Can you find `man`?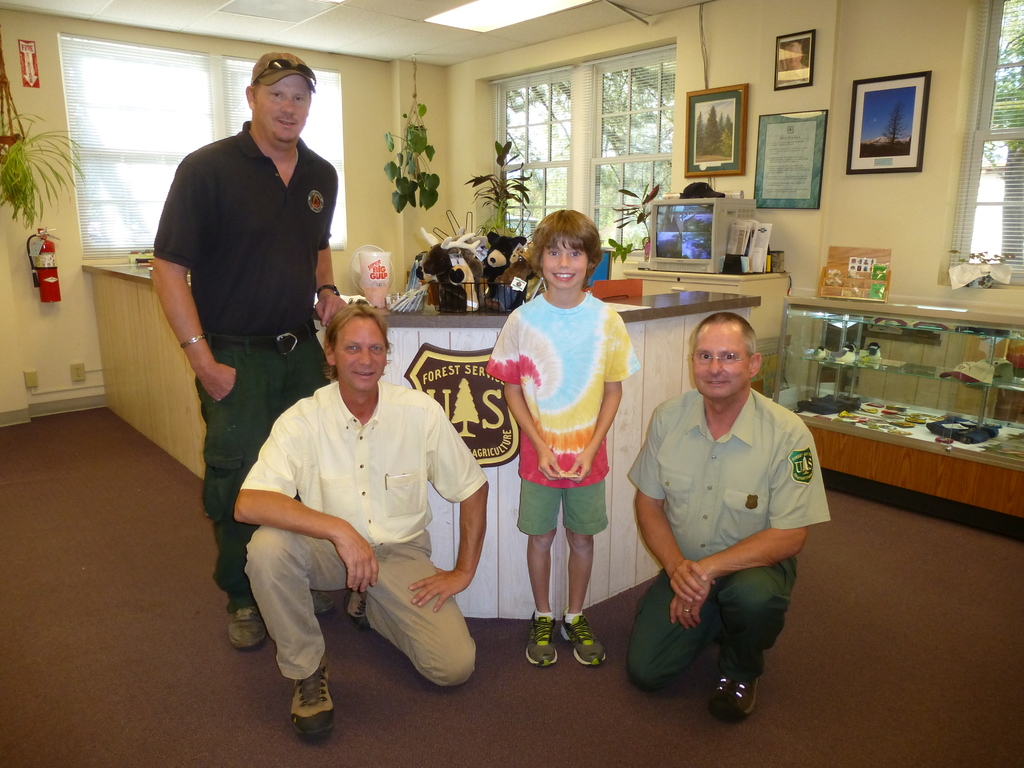
Yes, bounding box: crop(230, 250, 484, 711).
